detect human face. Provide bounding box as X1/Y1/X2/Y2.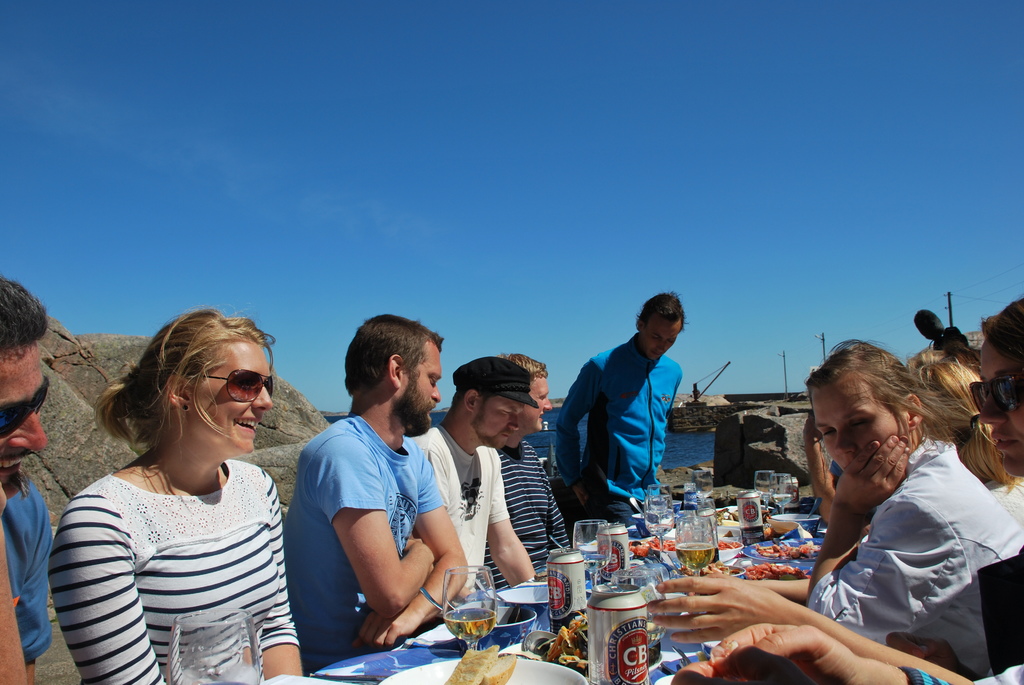
400/351/440/430.
